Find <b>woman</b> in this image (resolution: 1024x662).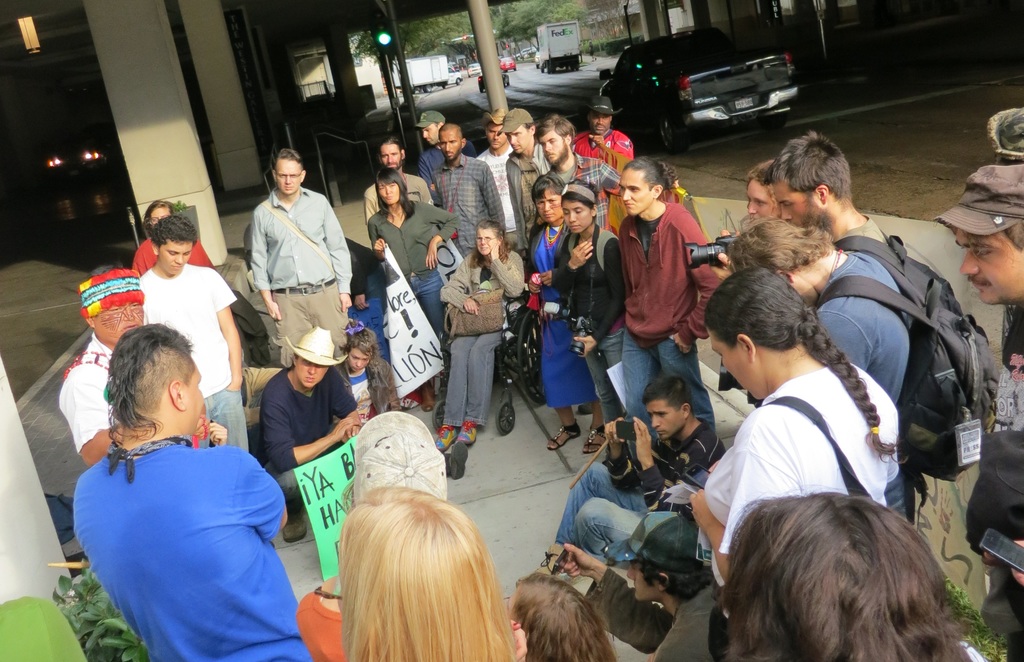
(x1=529, y1=174, x2=595, y2=463).
